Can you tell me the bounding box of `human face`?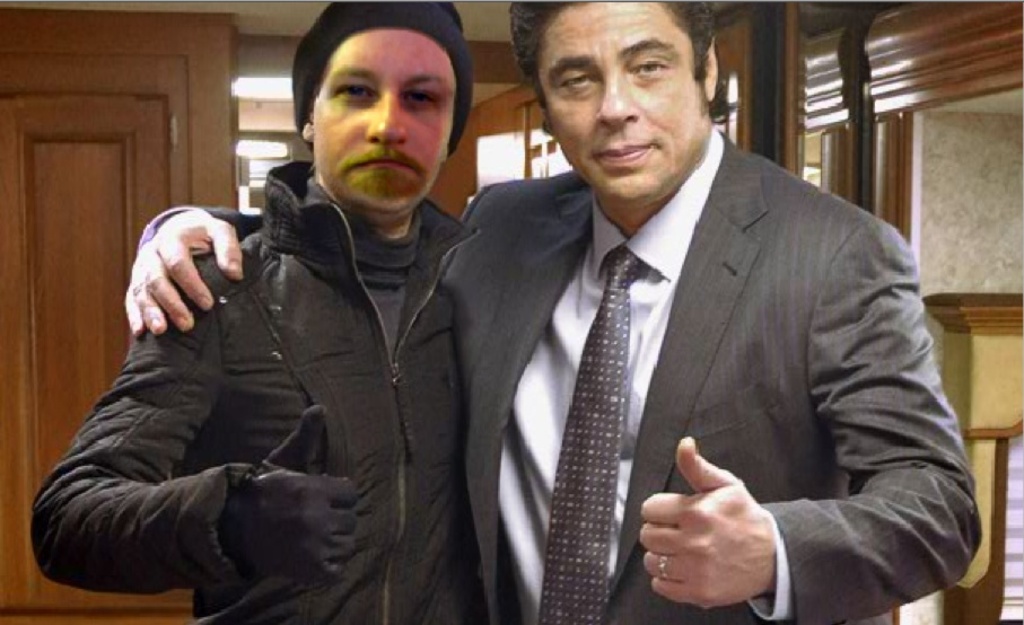
(540,0,703,195).
